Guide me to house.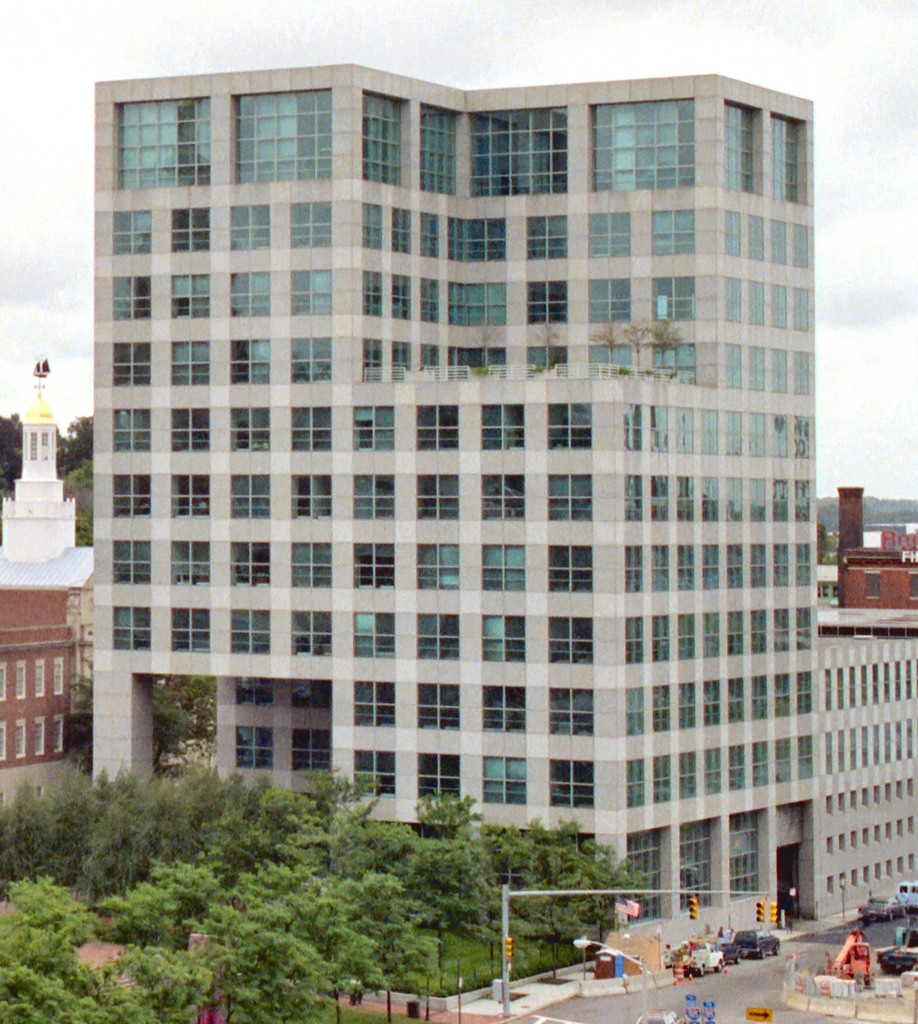
Guidance: (815, 631, 917, 934).
